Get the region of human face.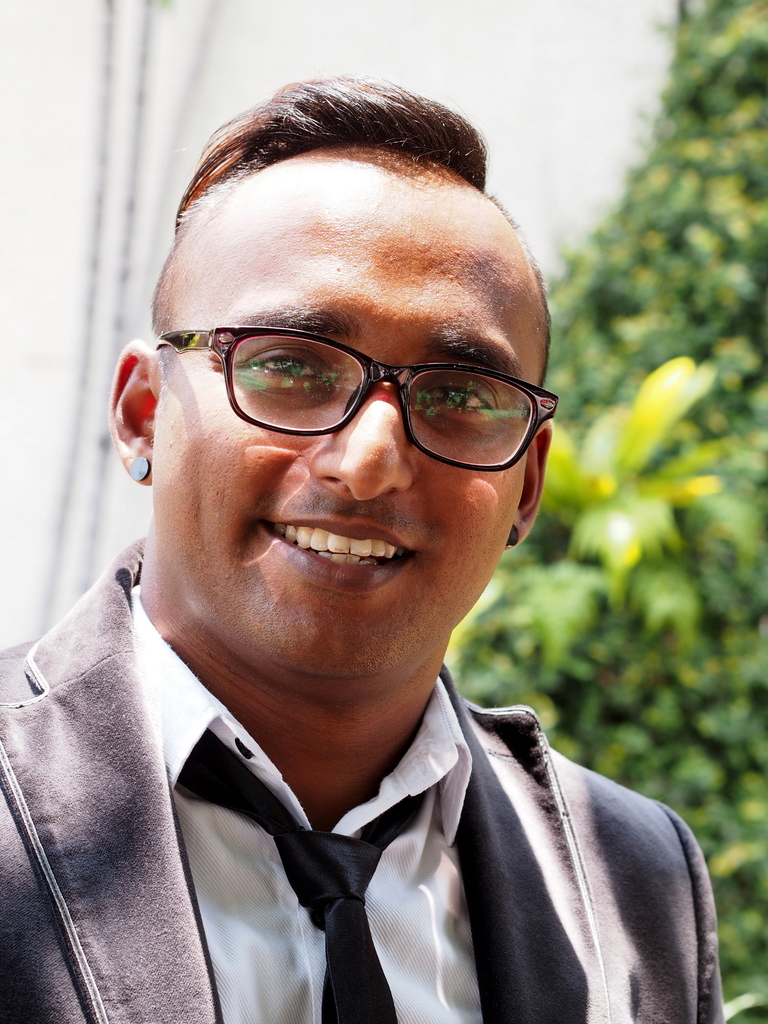
{"left": 156, "top": 188, "right": 557, "bottom": 698}.
